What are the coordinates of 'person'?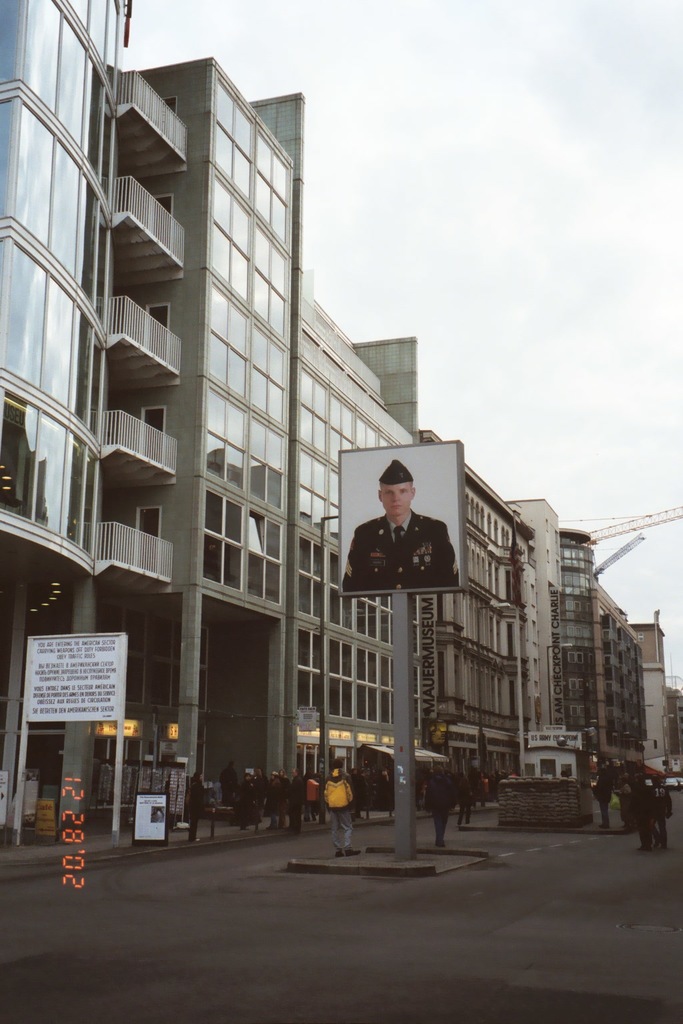
Rect(218, 759, 237, 800).
